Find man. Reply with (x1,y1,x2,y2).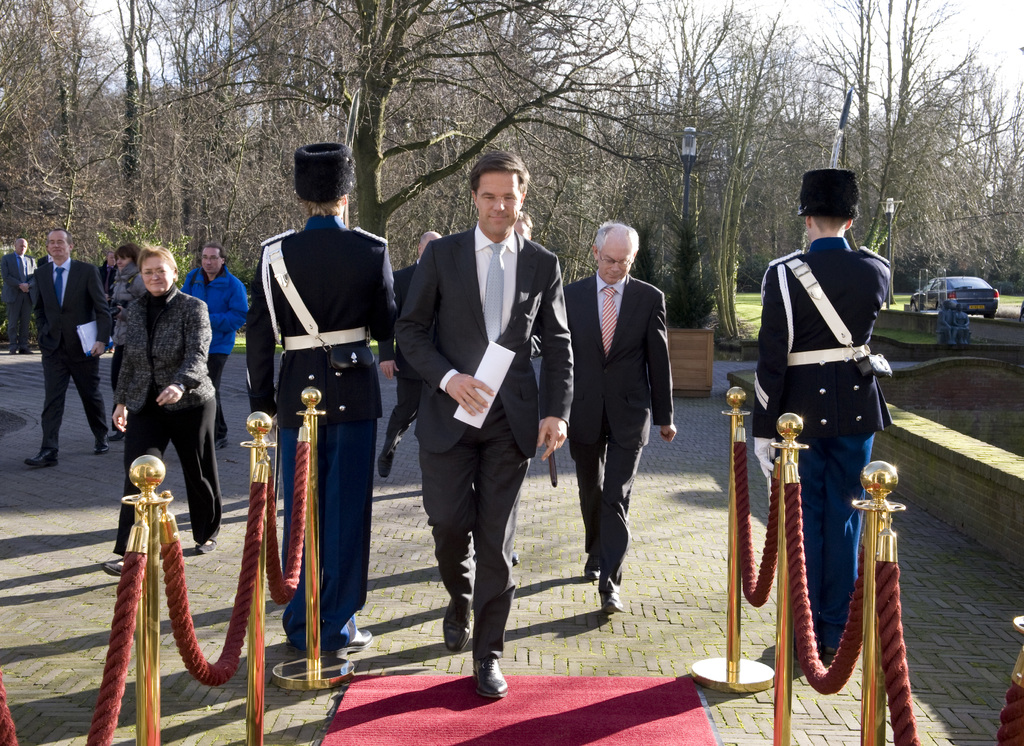
(396,152,575,704).
